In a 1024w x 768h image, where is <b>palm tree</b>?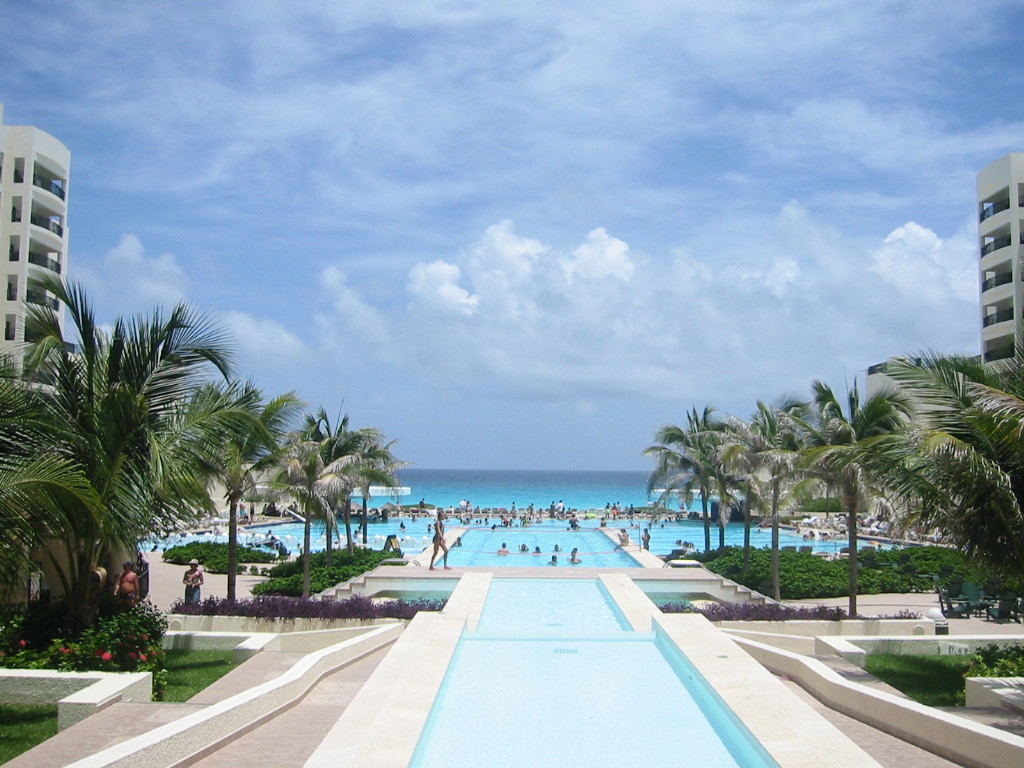
locate(193, 379, 274, 649).
